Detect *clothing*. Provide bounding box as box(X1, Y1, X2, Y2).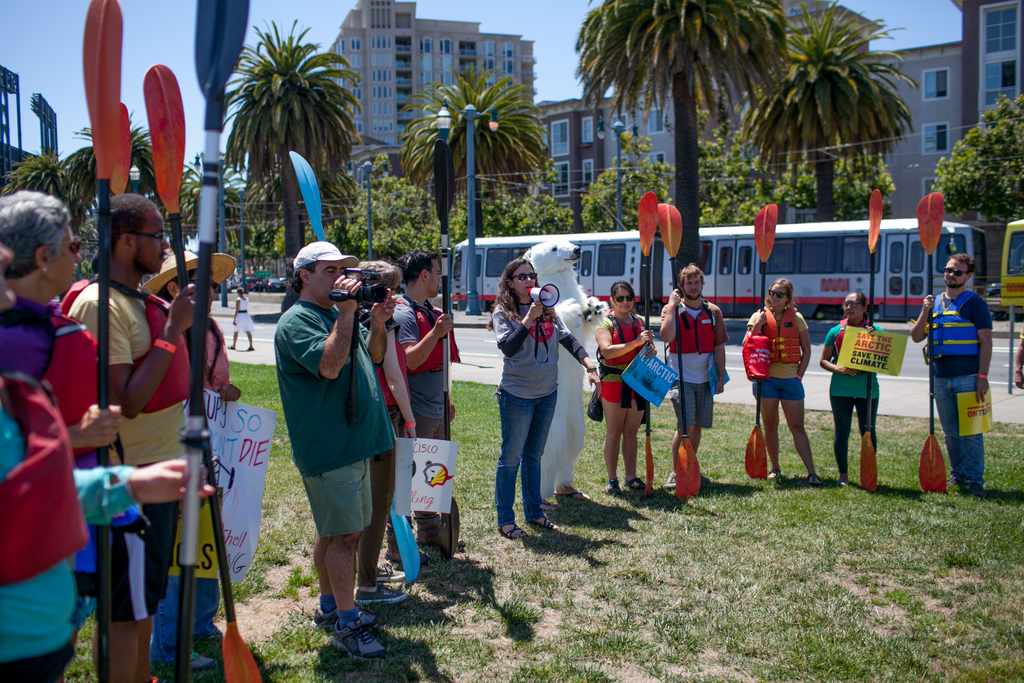
box(748, 304, 811, 399).
